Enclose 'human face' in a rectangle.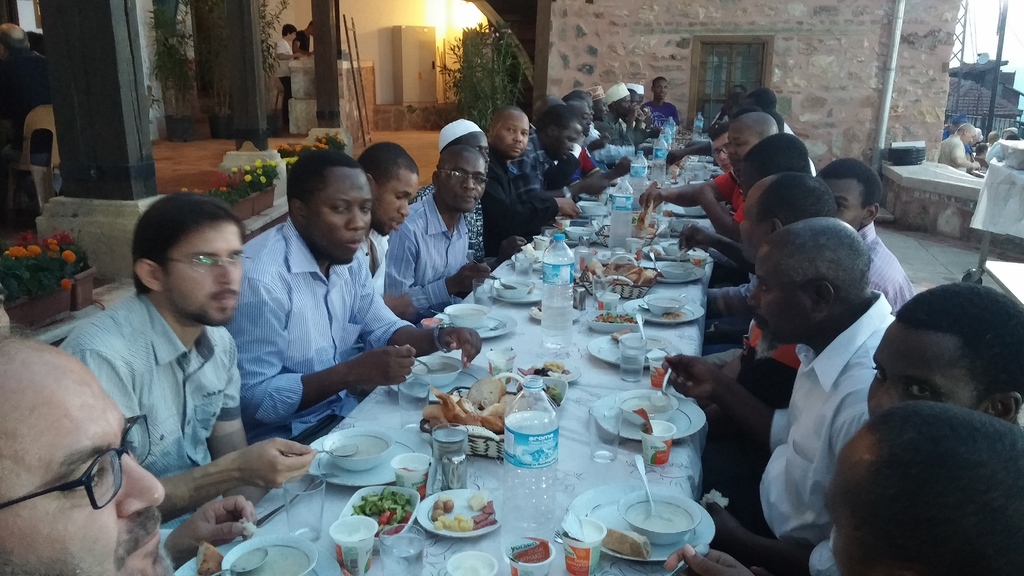
crop(966, 131, 975, 145).
